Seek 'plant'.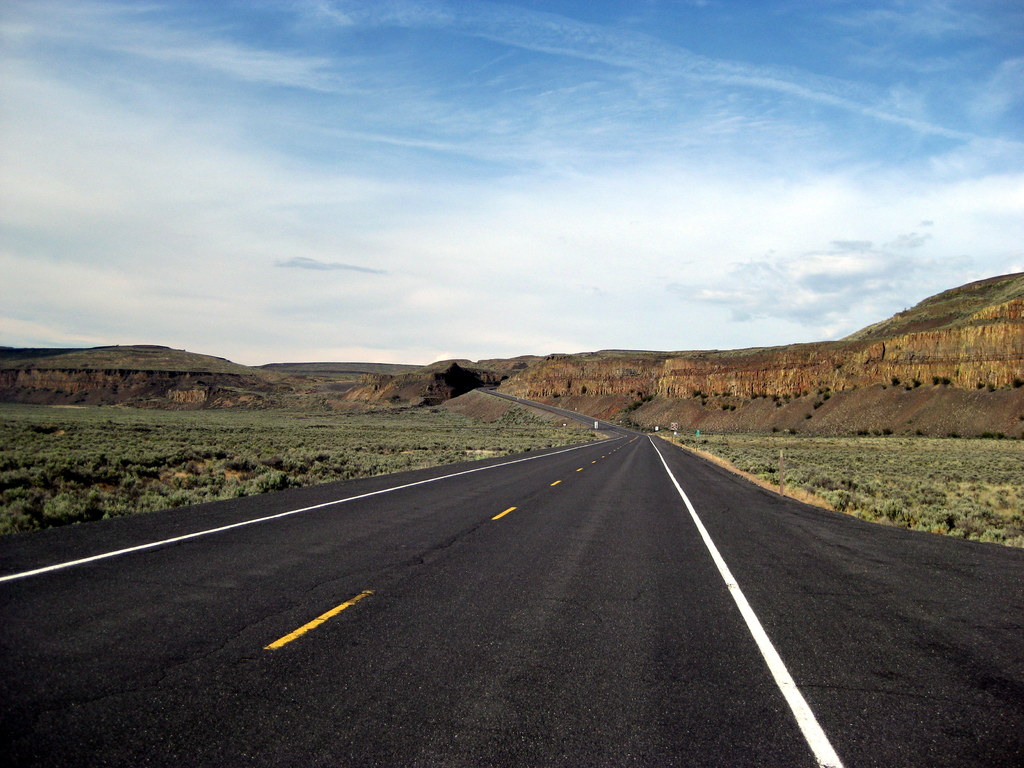
region(824, 397, 836, 409).
